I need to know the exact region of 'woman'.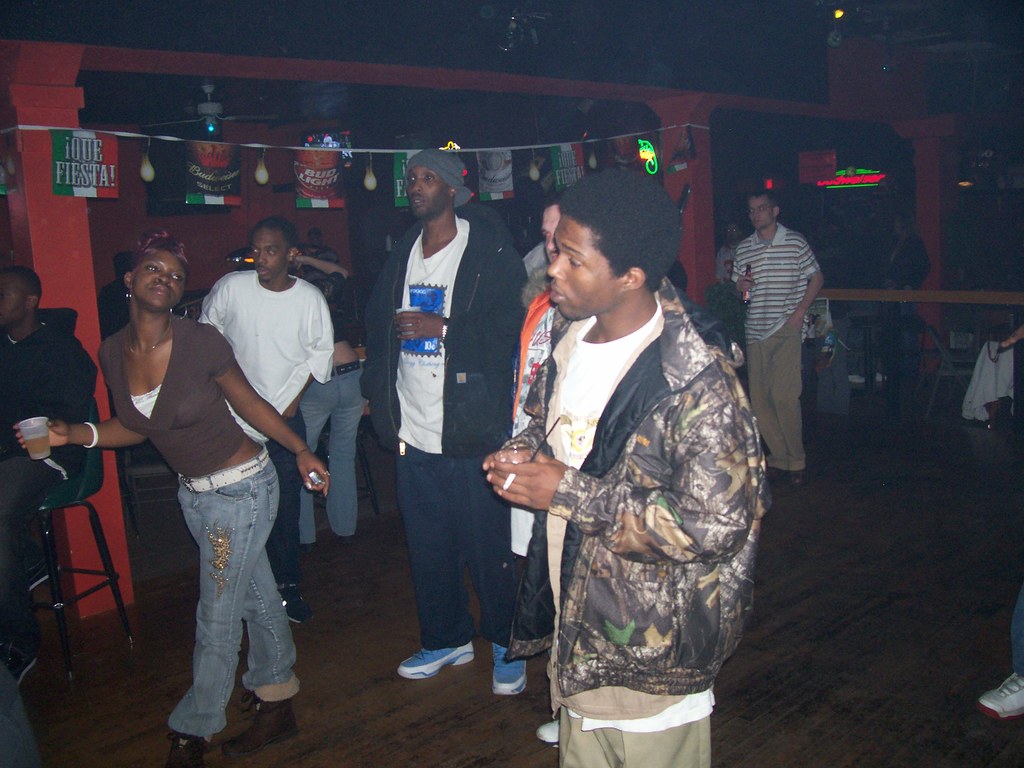
Region: {"left": 14, "top": 230, "right": 327, "bottom": 767}.
